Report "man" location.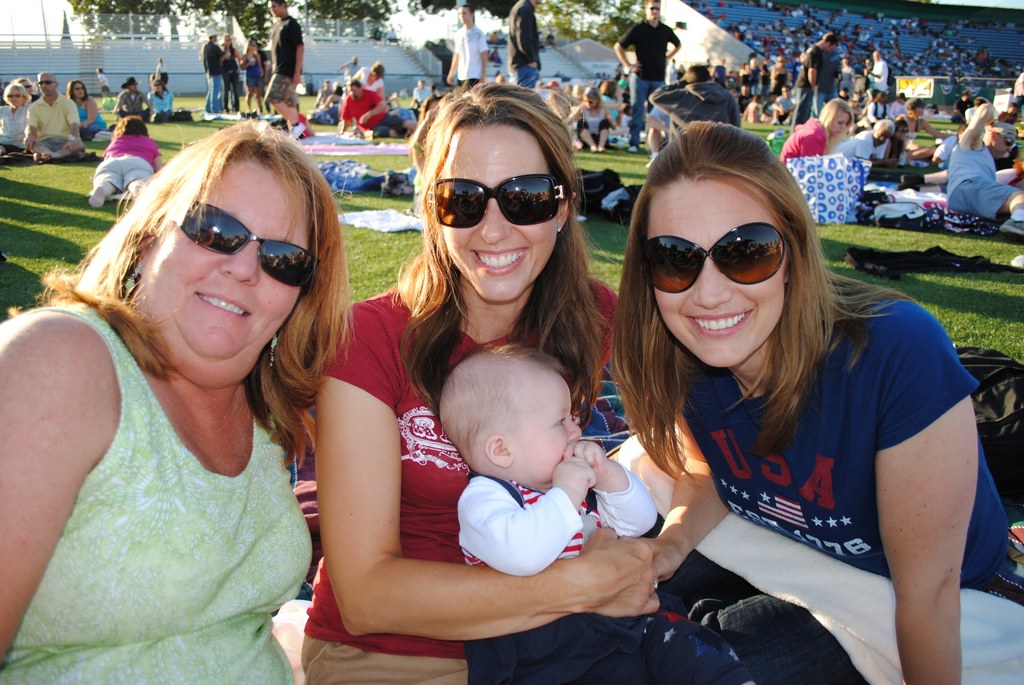
Report: select_region(616, 0, 682, 150).
